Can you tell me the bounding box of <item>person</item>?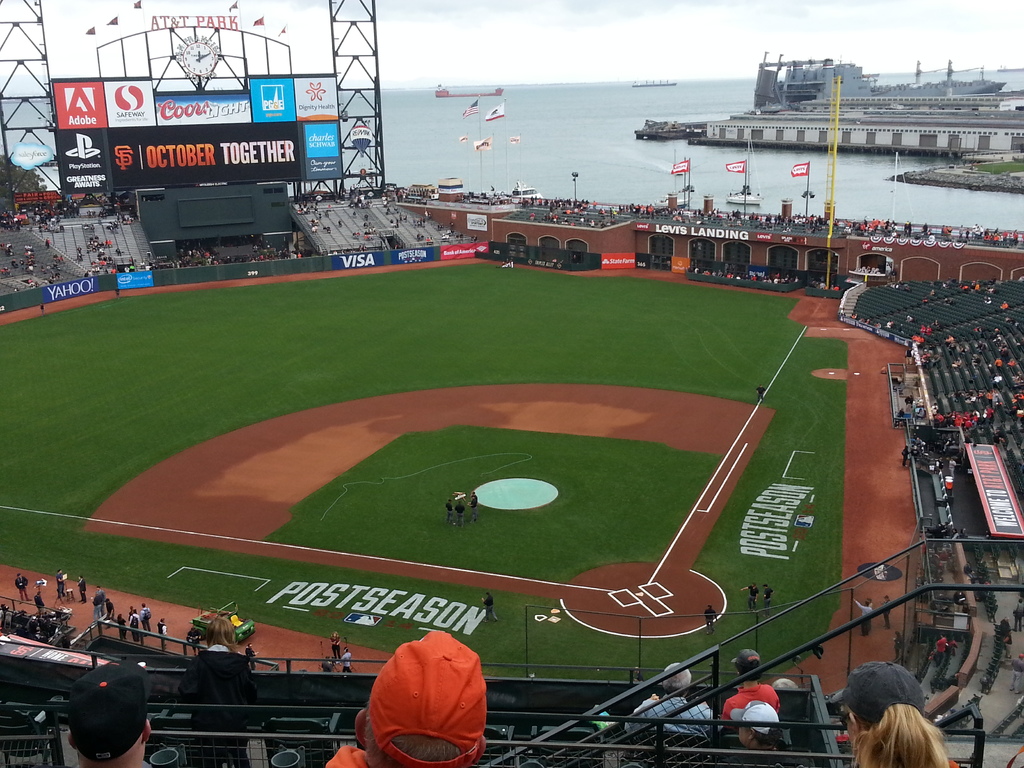
[x1=721, y1=643, x2=783, y2=720].
